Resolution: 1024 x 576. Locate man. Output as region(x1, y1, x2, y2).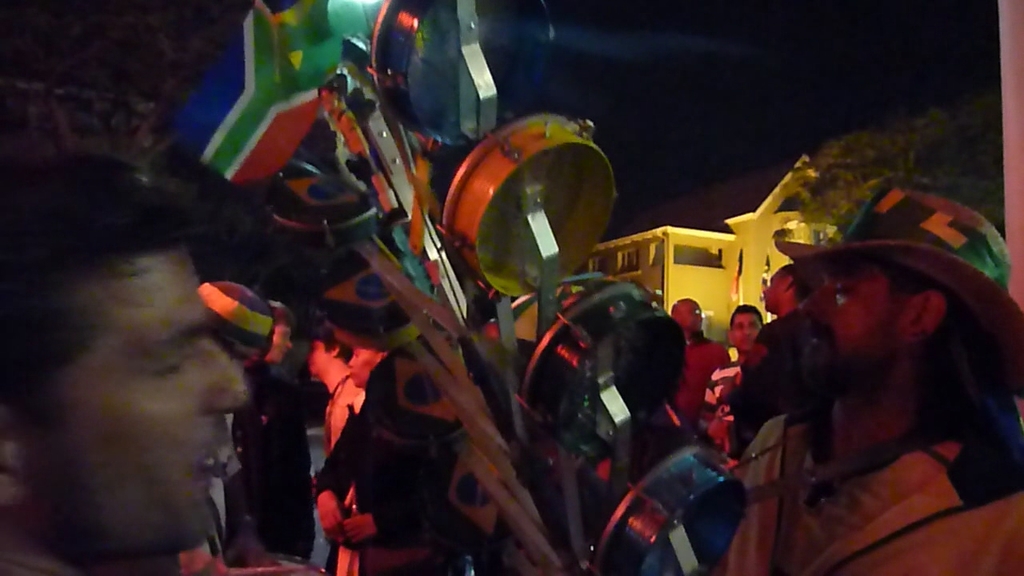
region(662, 302, 727, 423).
